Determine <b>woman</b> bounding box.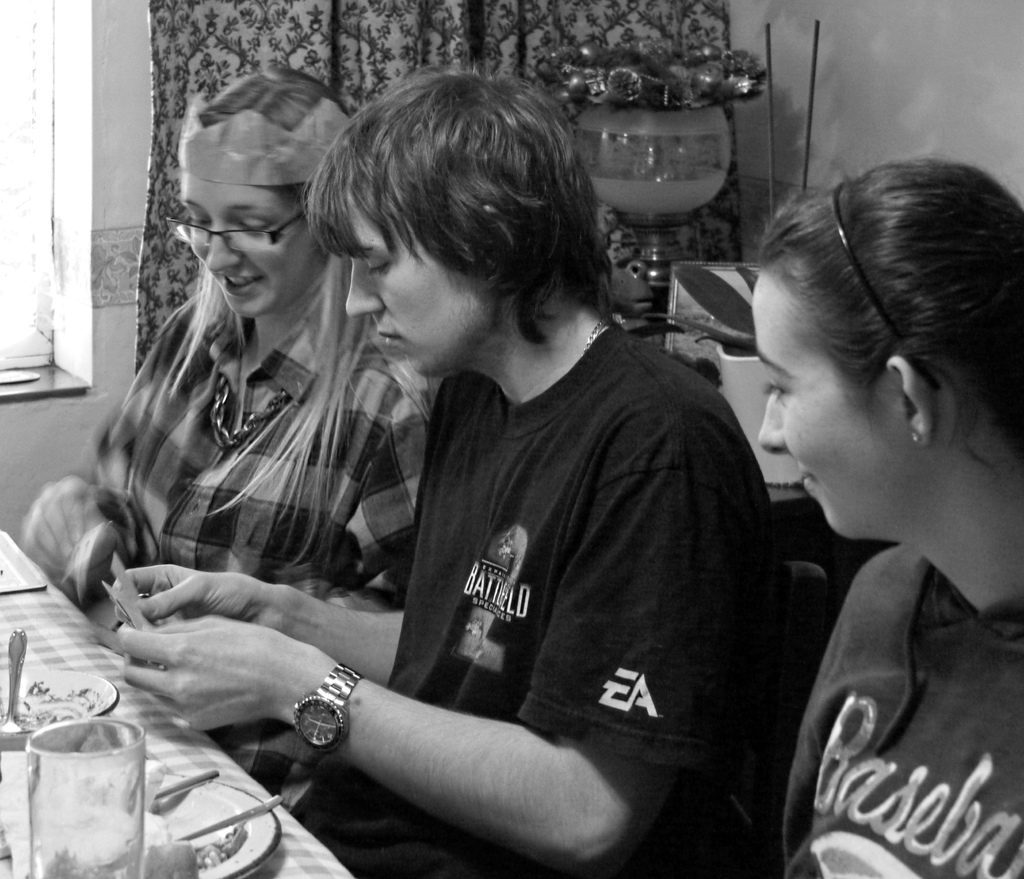
Determined: locate(72, 38, 407, 840).
